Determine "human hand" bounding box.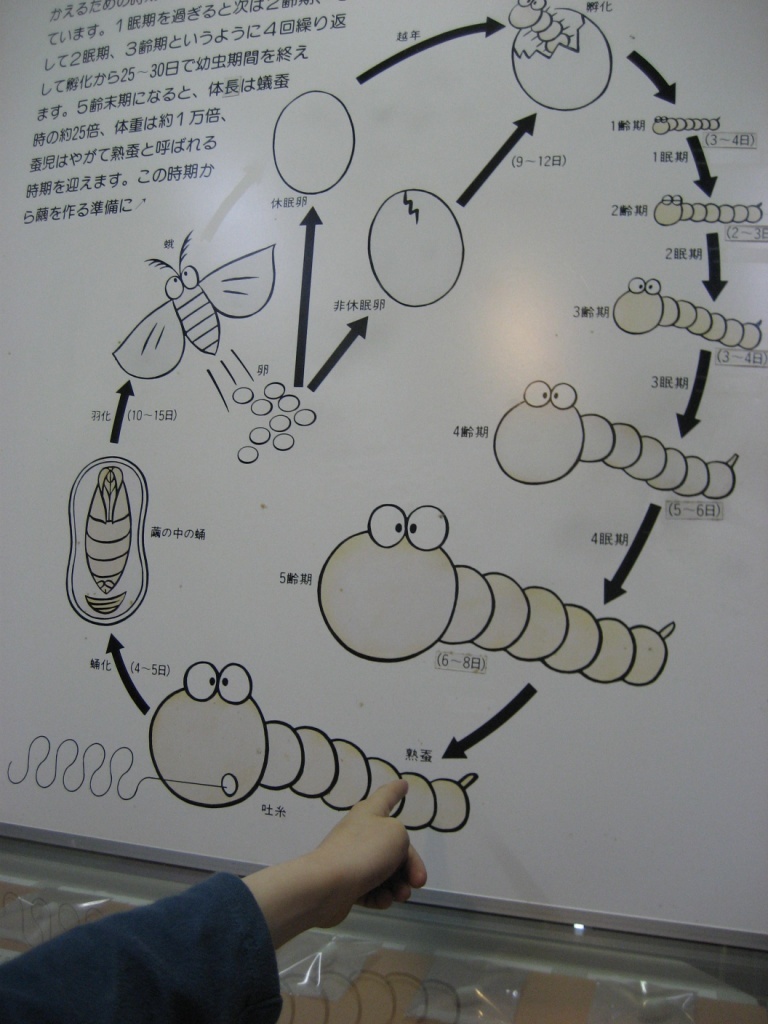
Determined: l=306, t=771, r=437, b=929.
